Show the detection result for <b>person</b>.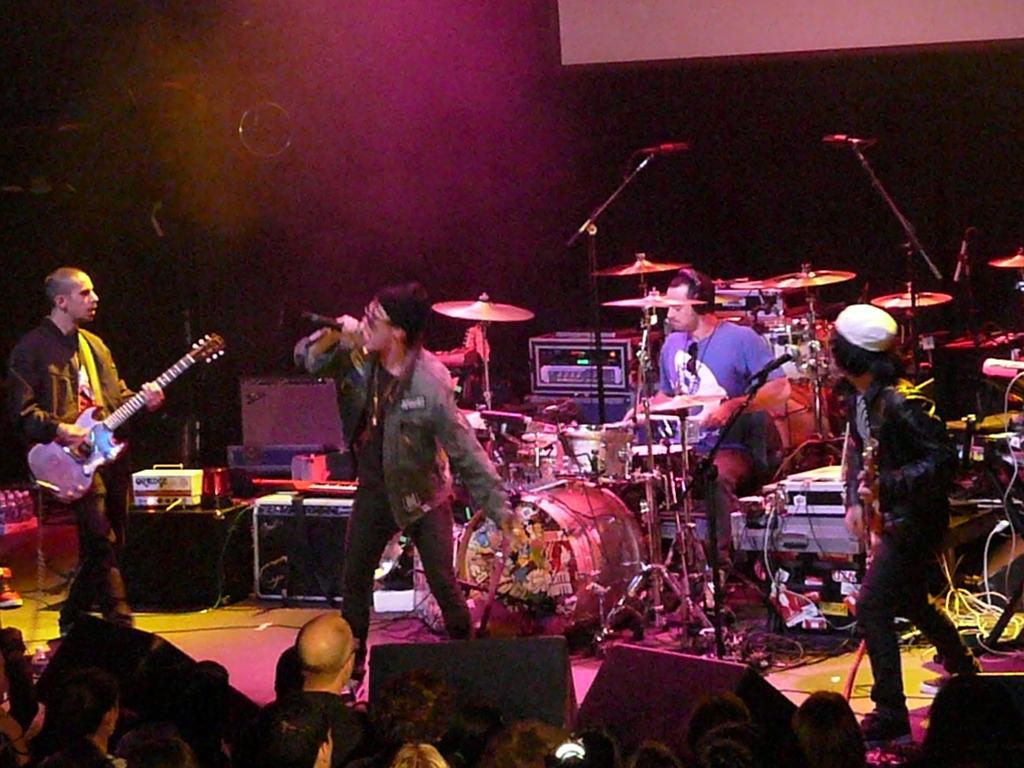
(675,700,772,767).
